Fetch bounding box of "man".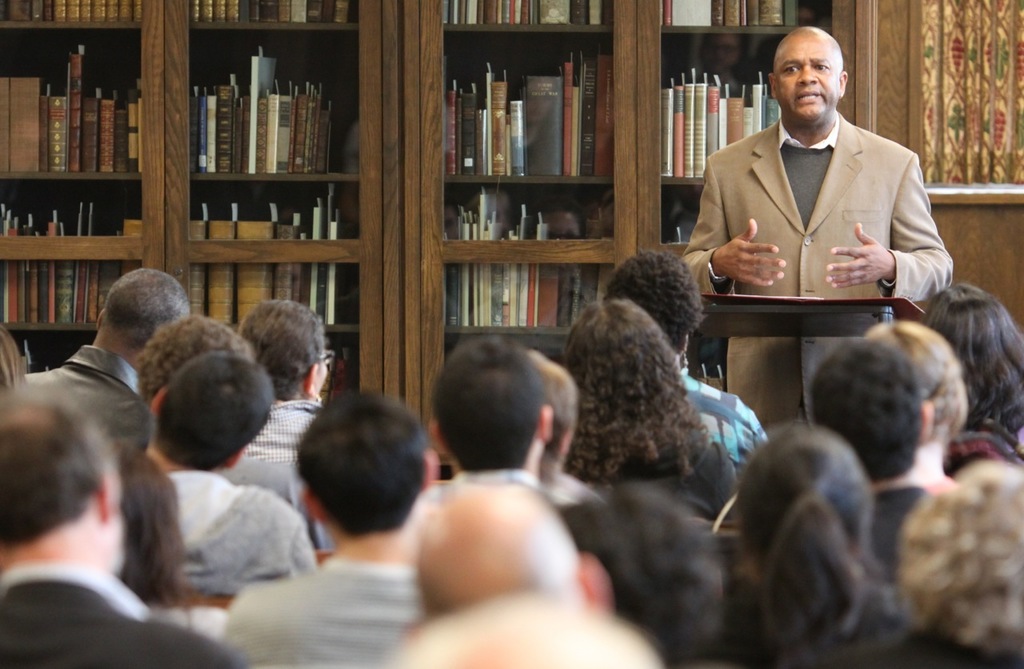
Bbox: box(595, 246, 770, 471).
